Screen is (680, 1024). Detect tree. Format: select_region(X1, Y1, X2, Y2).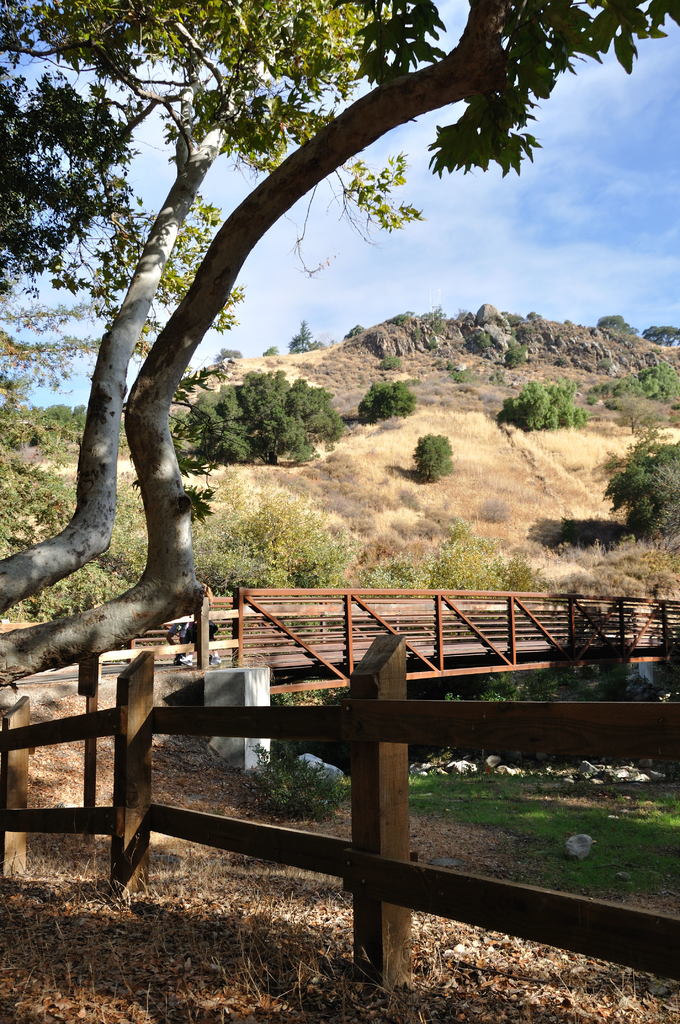
select_region(359, 378, 416, 427).
